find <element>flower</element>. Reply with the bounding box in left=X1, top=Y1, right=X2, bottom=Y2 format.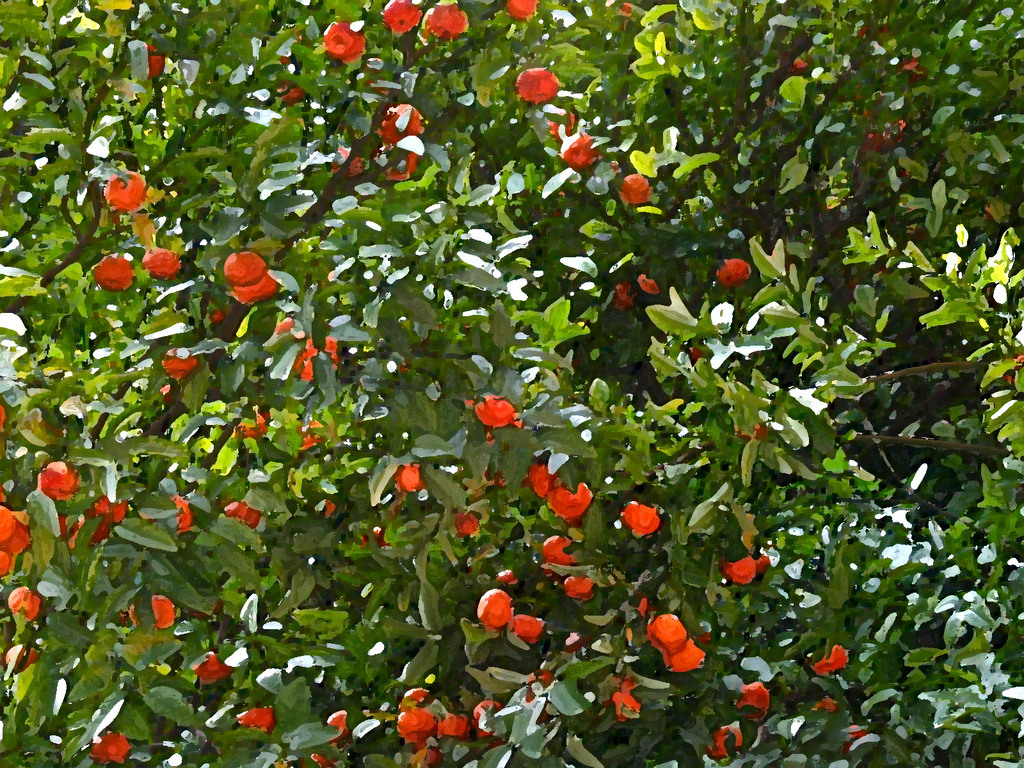
left=474, top=589, right=509, bottom=625.
